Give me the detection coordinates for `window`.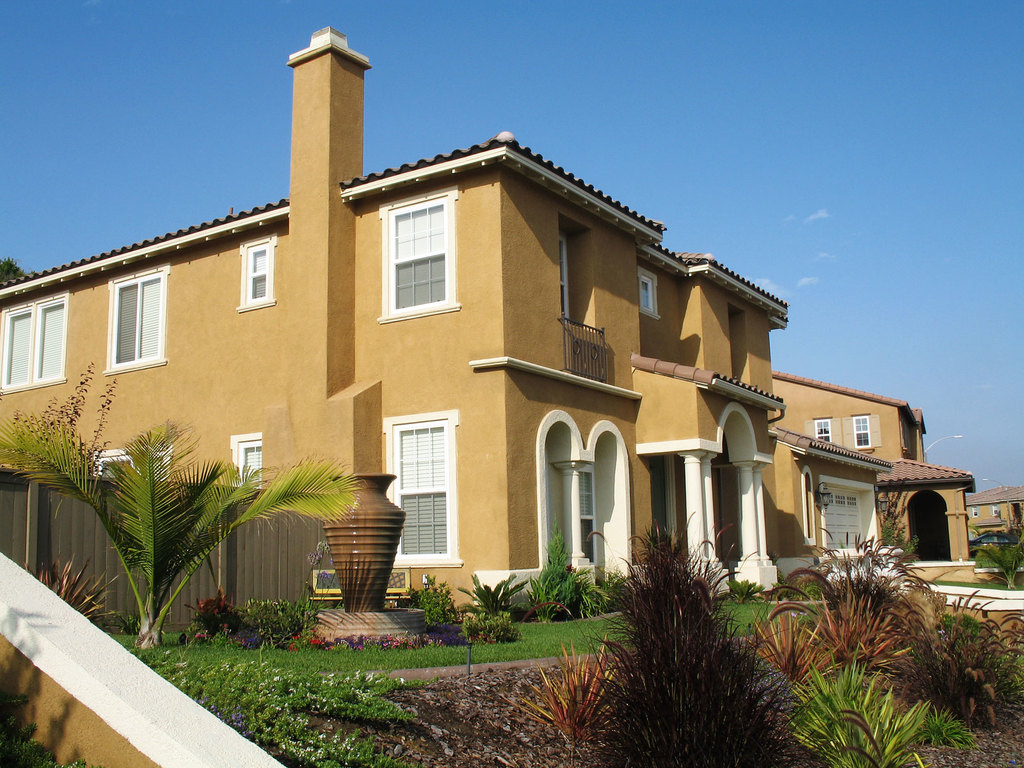
[x1=559, y1=236, x2=570, y2=318].
